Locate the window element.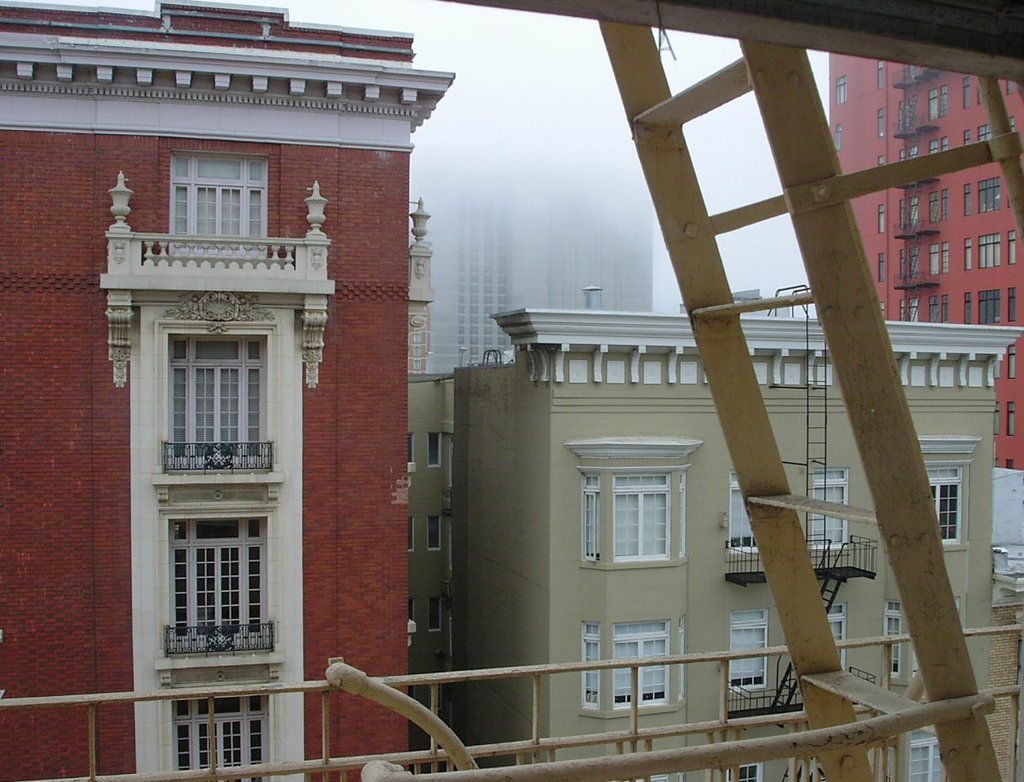
Element bbox: crop(875, 254, 883, 281).
